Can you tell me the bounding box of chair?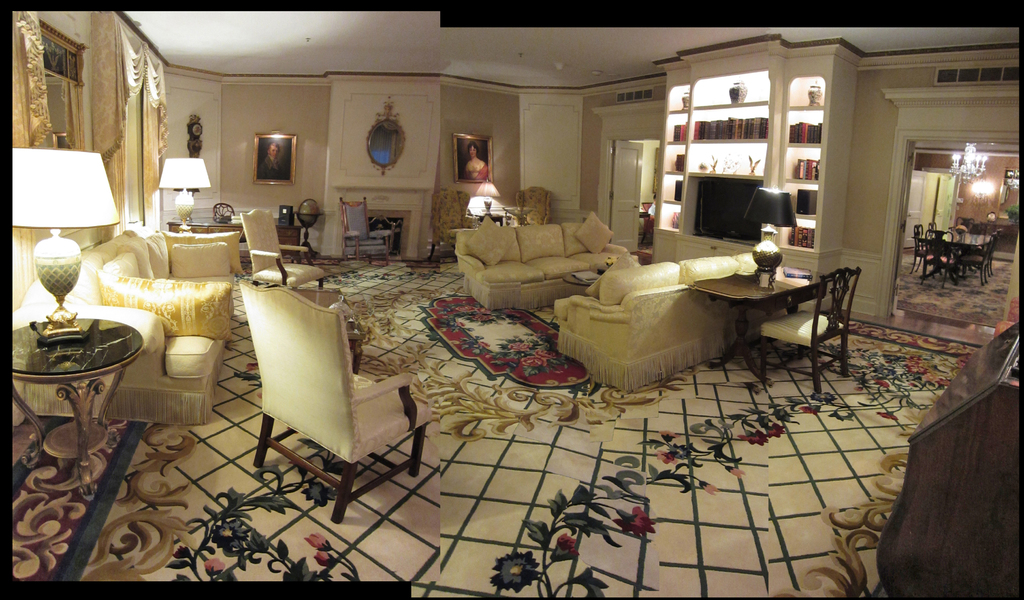
339:197:394:263.
